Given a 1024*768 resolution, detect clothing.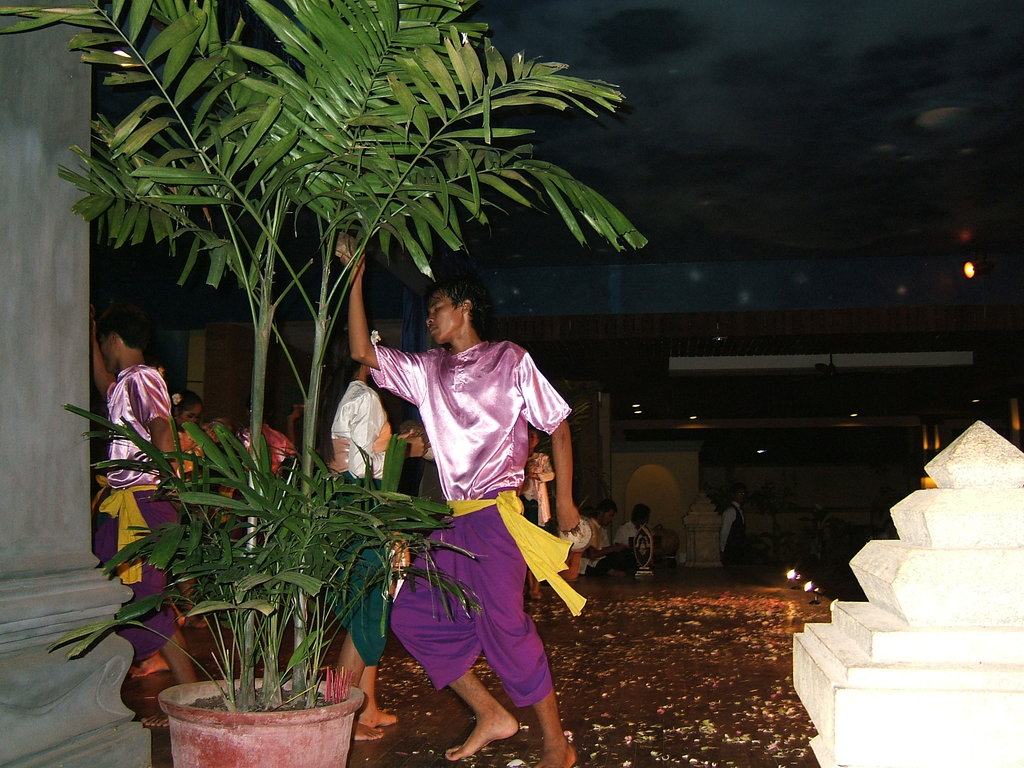
[298,367,390,659].
